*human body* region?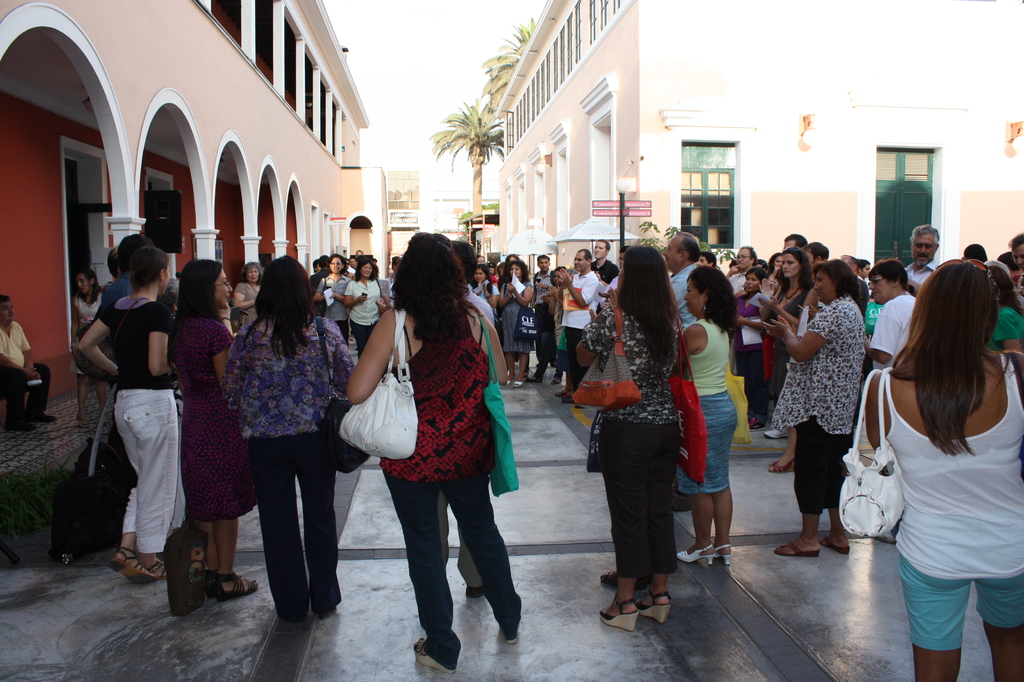
BBox(751, 257, 808, 469)
